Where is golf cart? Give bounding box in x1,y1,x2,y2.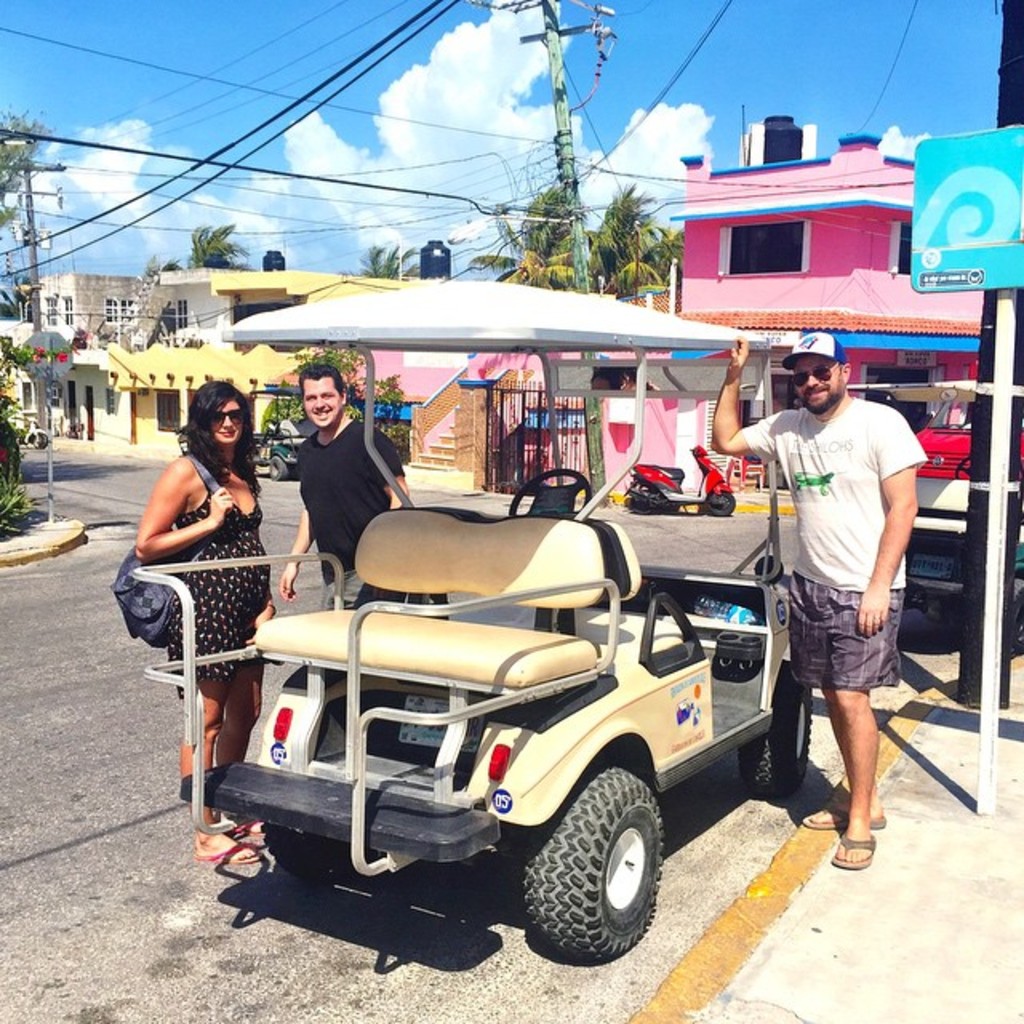
125,285,818,962.
